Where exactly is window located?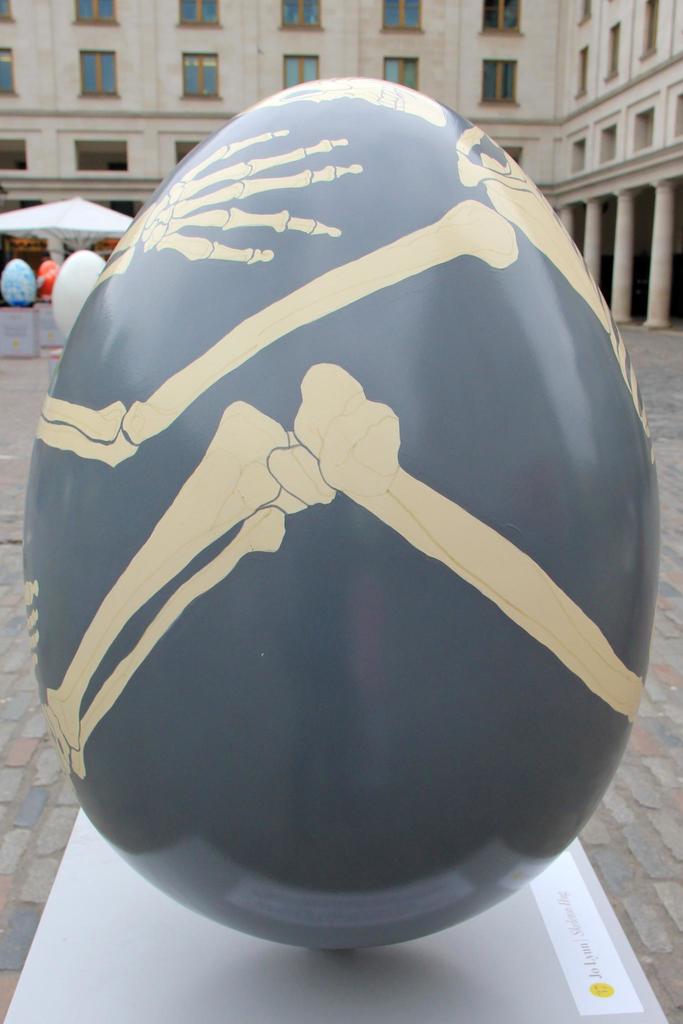
Its bounding box is 598,24,622,82.
